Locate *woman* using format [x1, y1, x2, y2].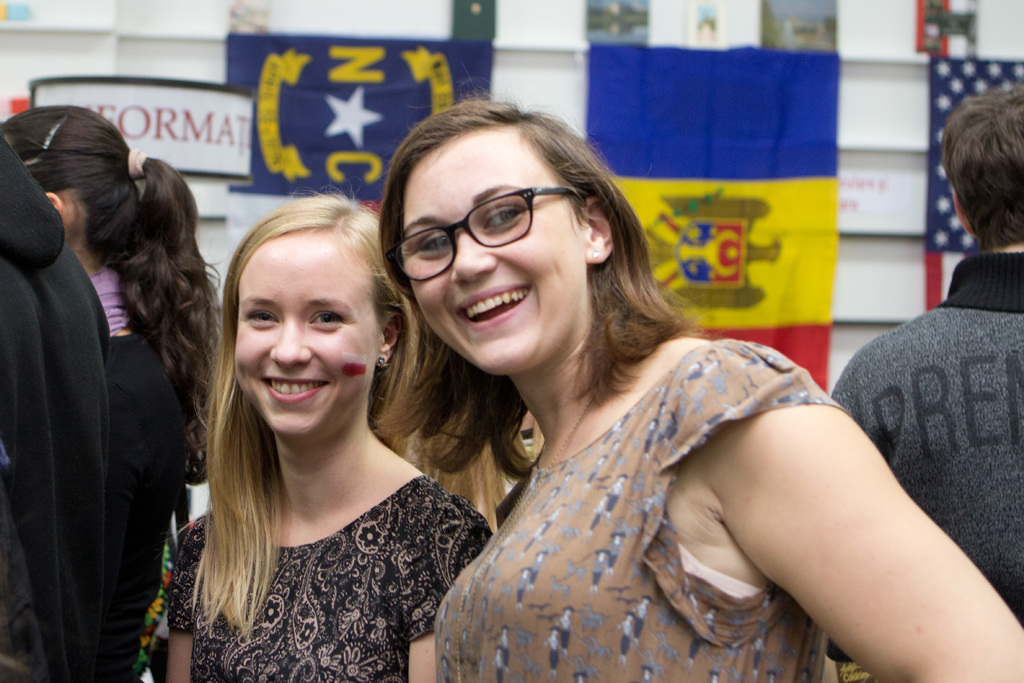
[371, 106, 938, 682].
